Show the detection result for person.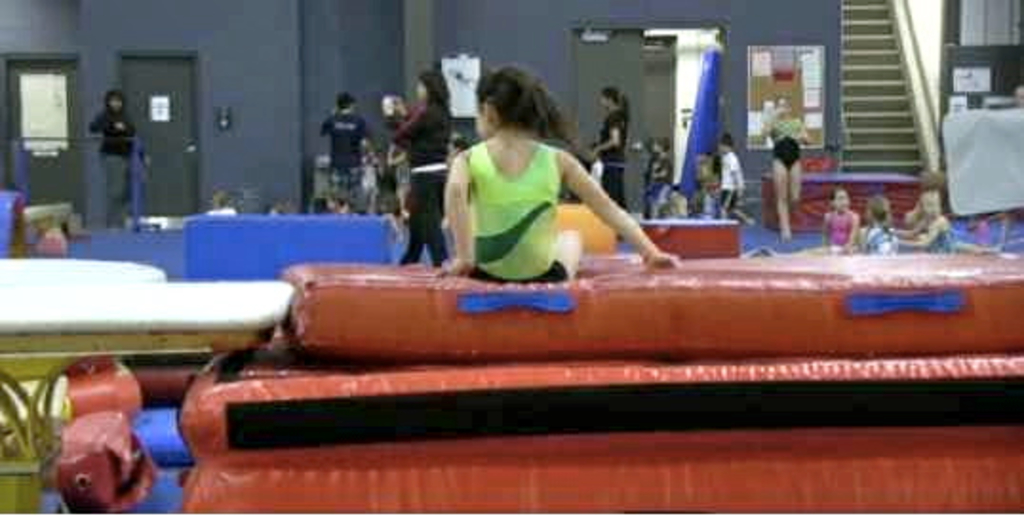
<box>718,131,752,230</box>.
